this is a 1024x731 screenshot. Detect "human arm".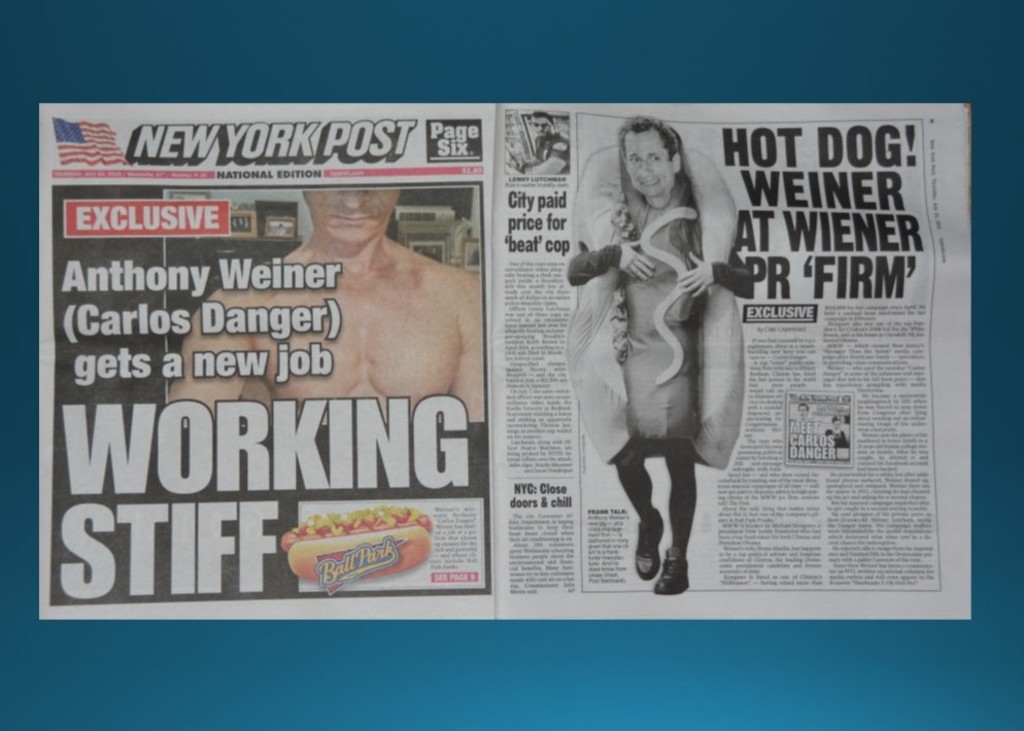
(570, 236, 650, 276).
